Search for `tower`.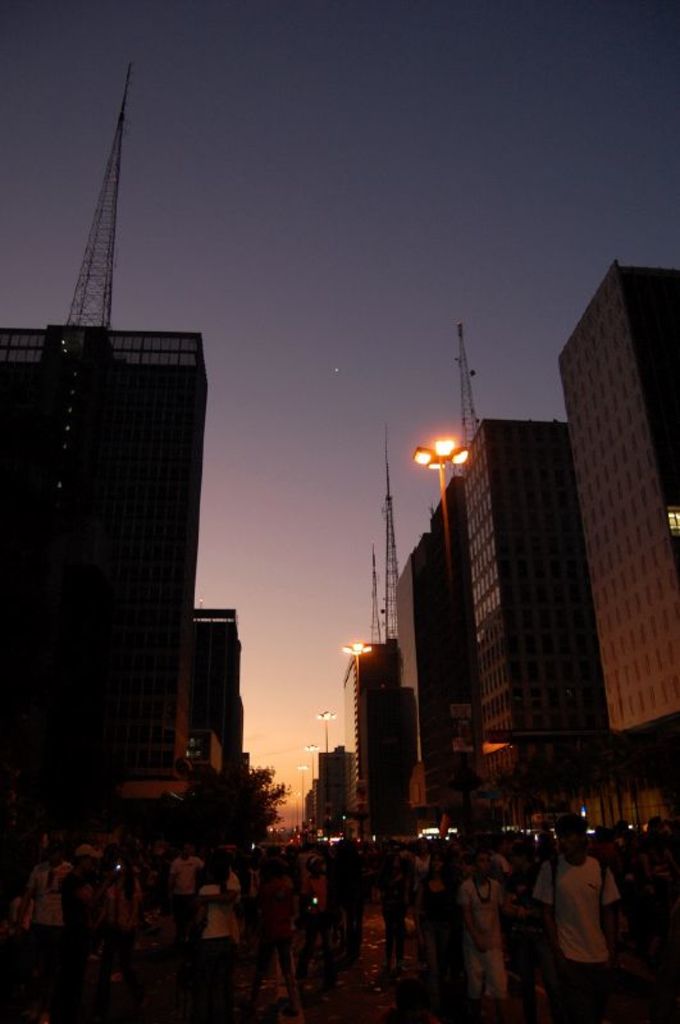
Found at left=556, top=257, right=679, bottom=745.
